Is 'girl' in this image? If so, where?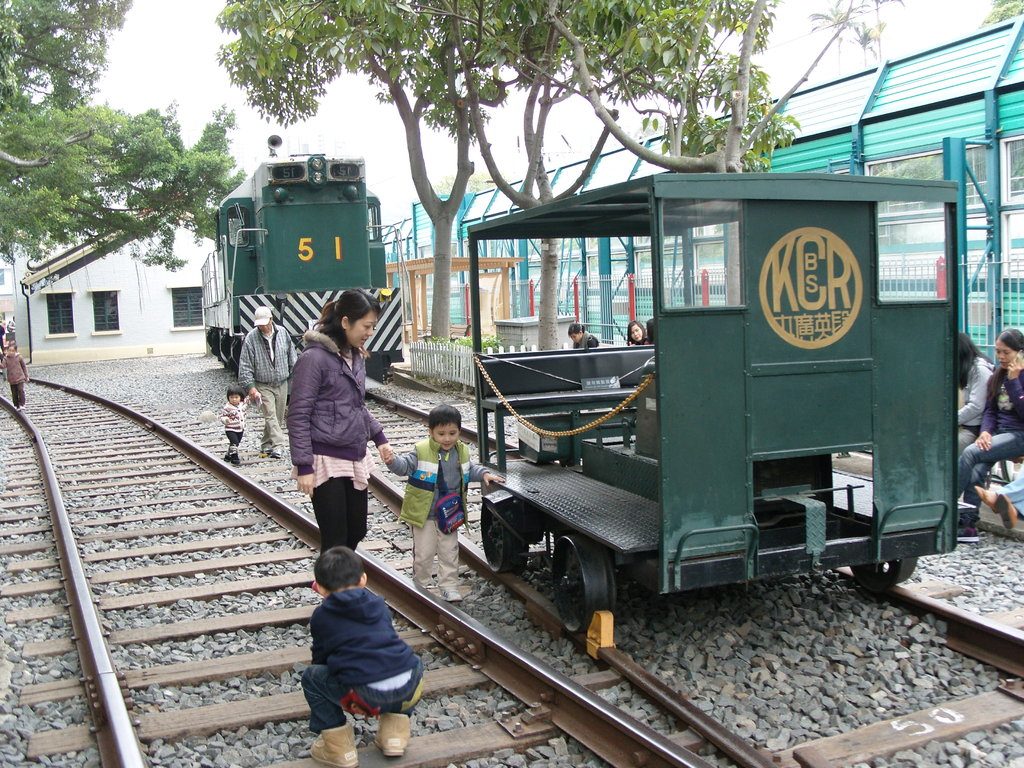
Yes, at (left=0, top=343, right=31, bottom=414).
